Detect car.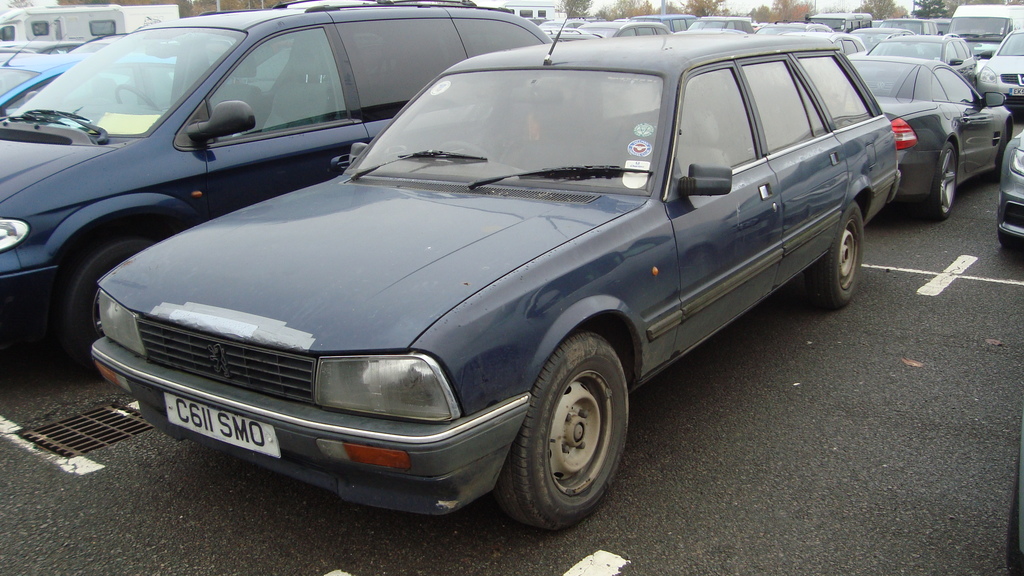
Detected at locate(0, 0, 552, 361).
